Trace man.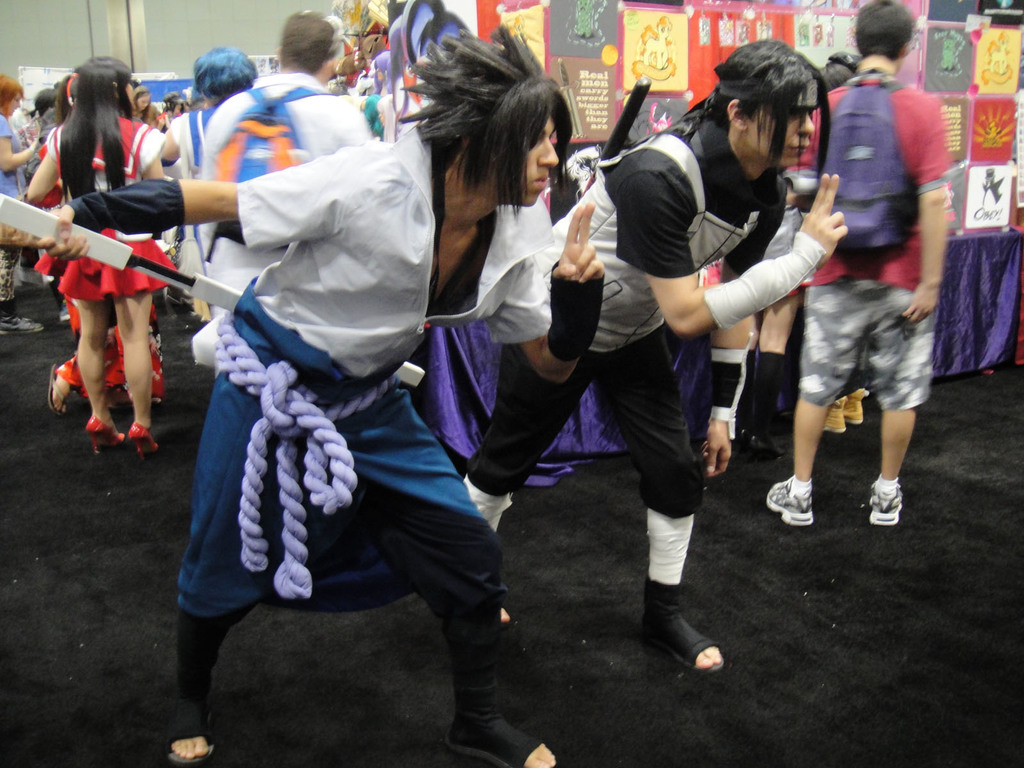
Traced to detection(191, 8, 371, 365).
